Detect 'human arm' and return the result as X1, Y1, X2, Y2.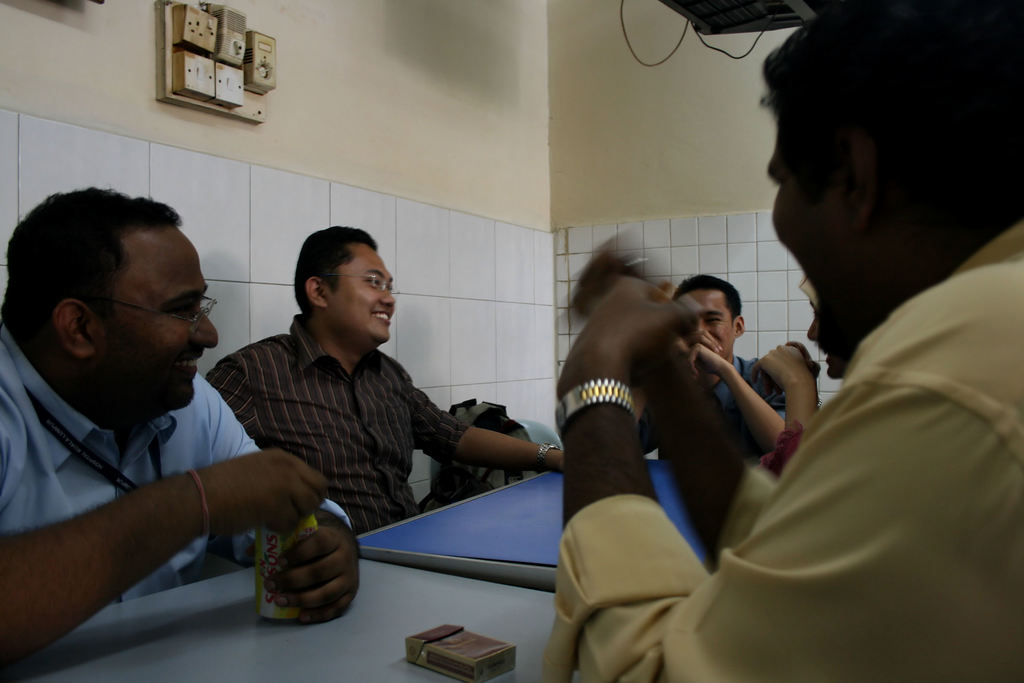
0, 377, 332, 672.
